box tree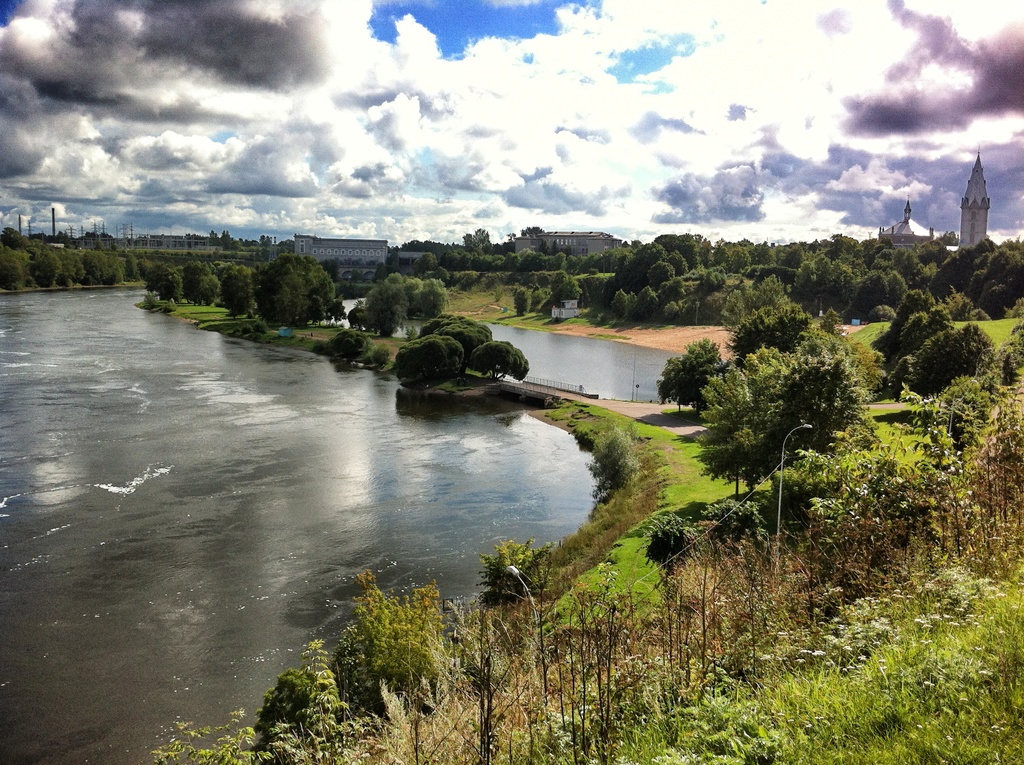
x1=349, y1=271, x2=453, y2=341
